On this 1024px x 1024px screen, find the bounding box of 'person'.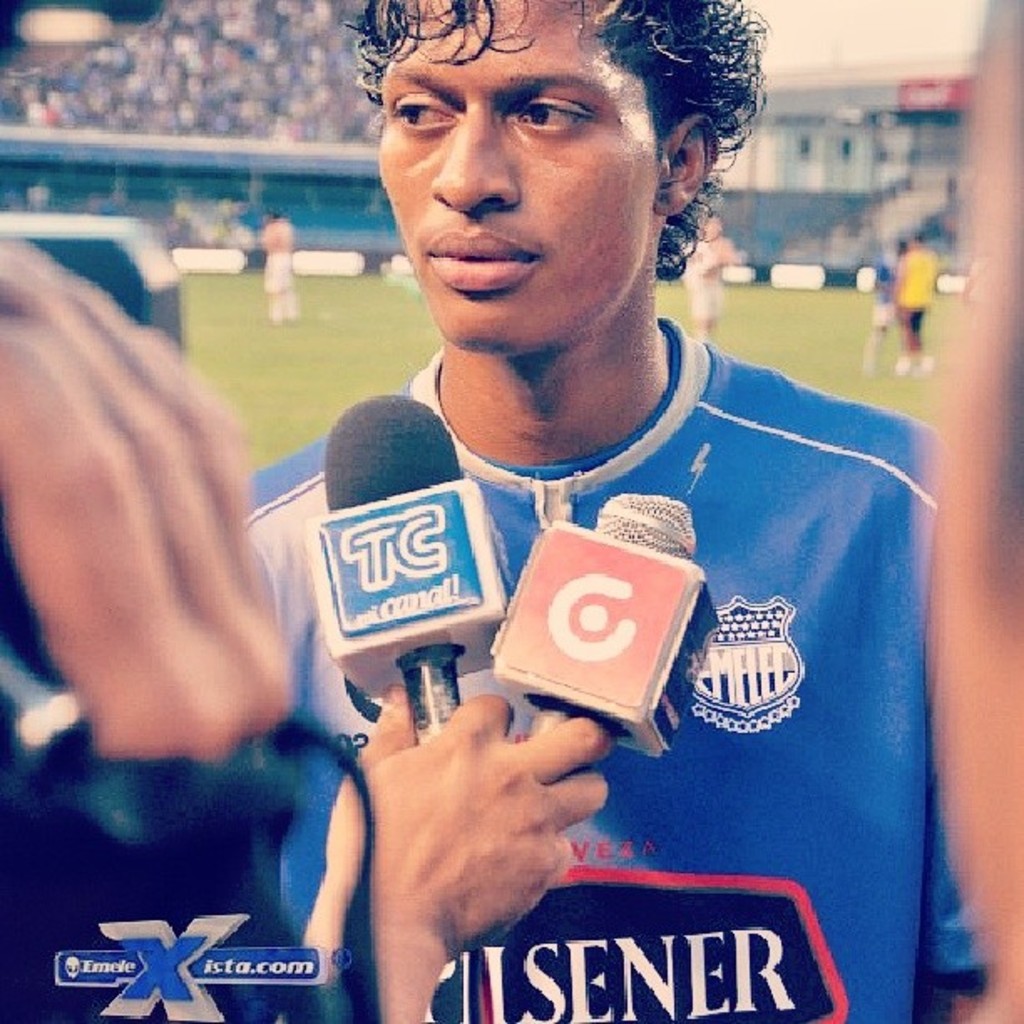
Bounding box: bbox(263, 204, 289, 326).
